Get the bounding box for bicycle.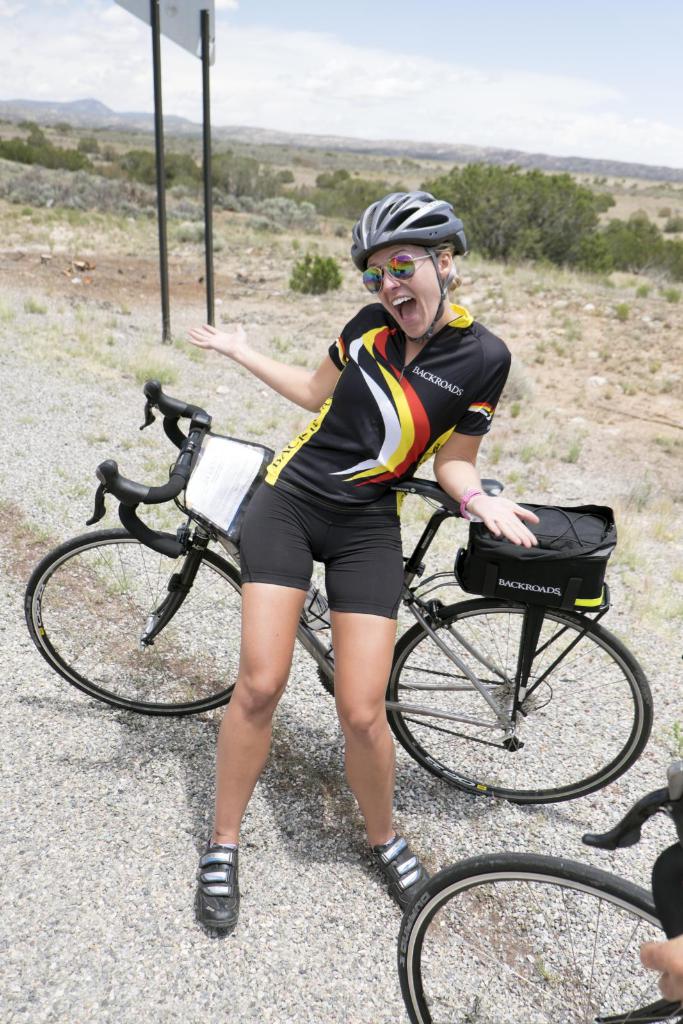
rect(395, 760, 682, 1023).
